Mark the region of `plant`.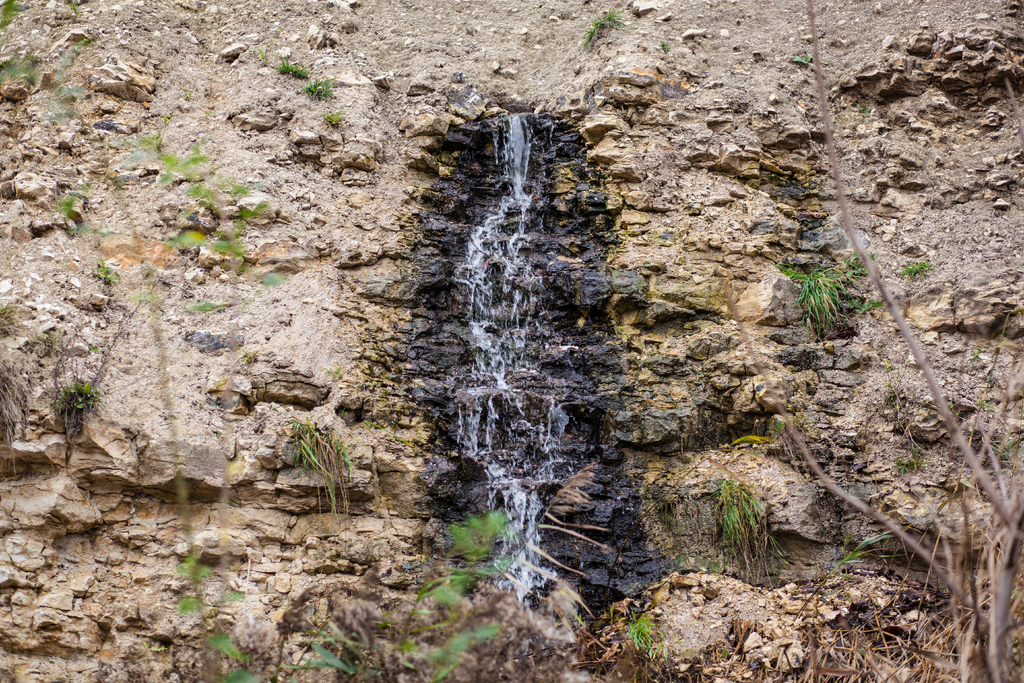
Region: 579/6/626/49.
